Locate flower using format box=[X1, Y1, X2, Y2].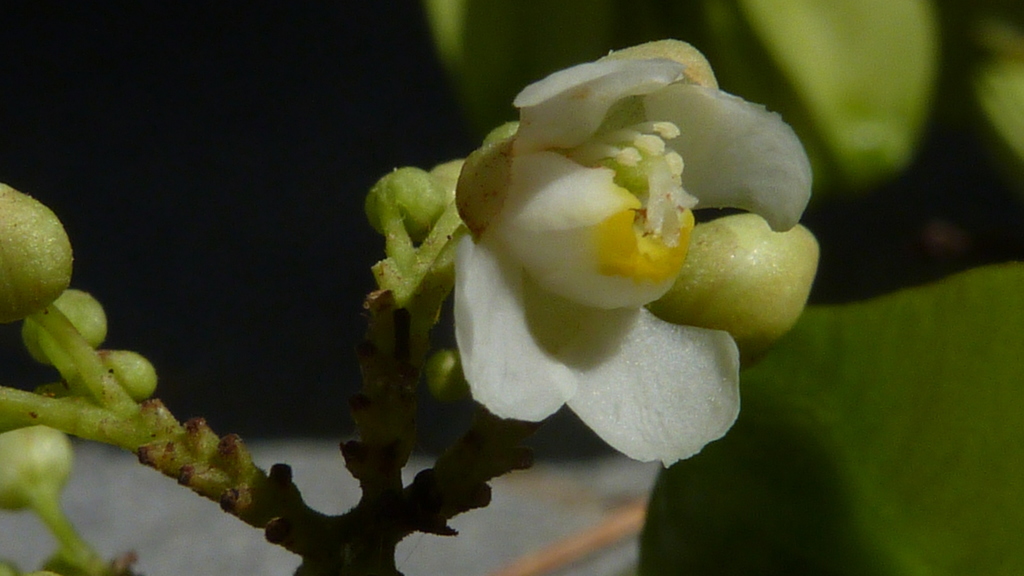
box=[445, 37, 813, 477].
